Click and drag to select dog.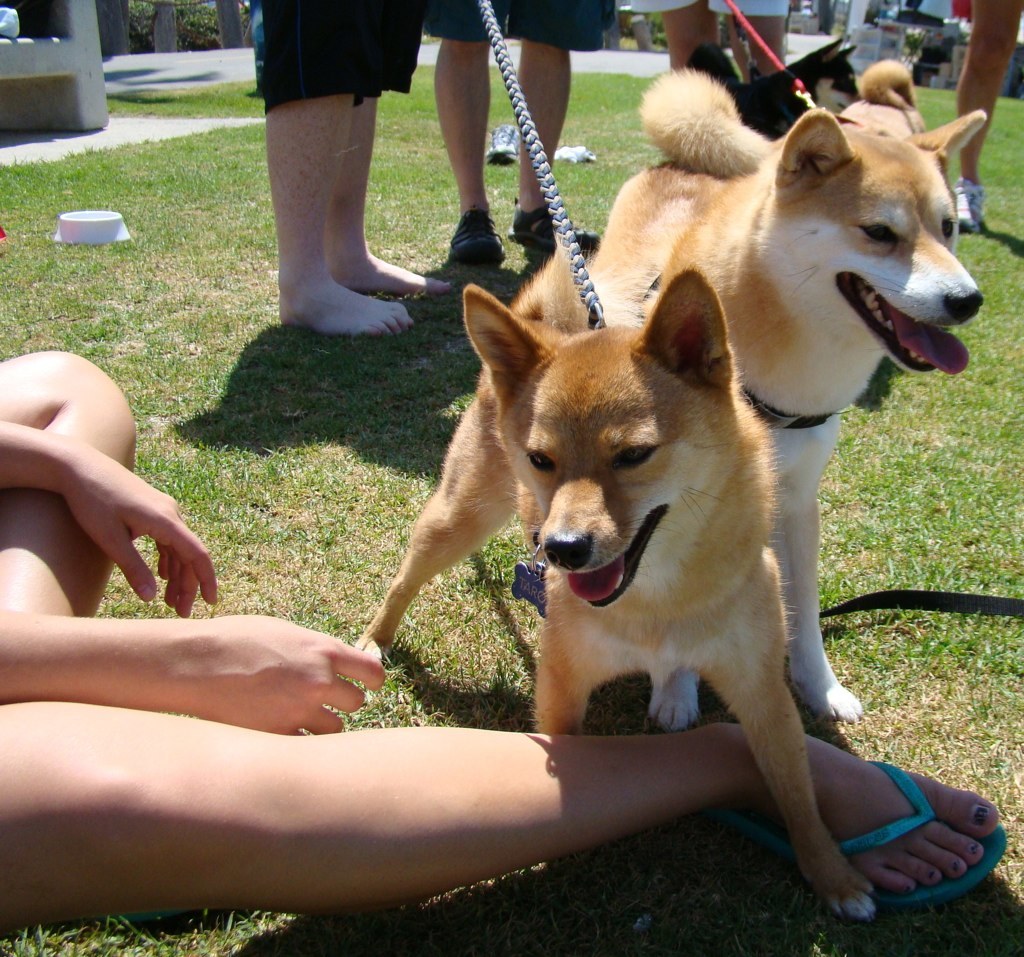
Selection: 593/68/987/718.
